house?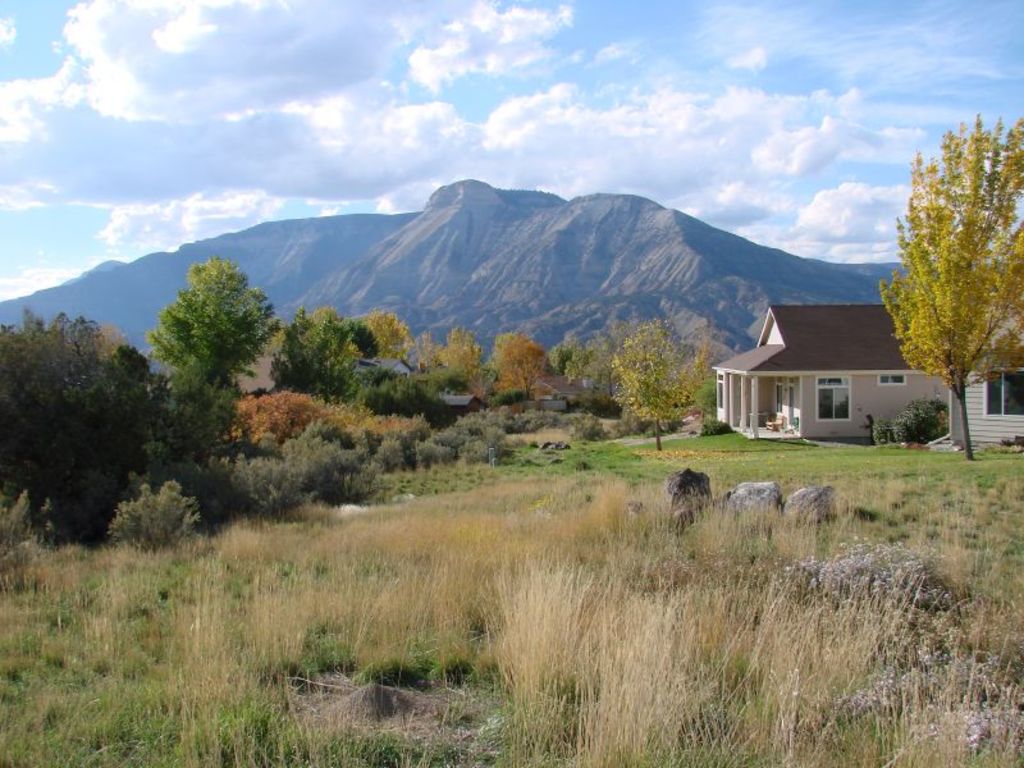
[x1=713, y1=282, x2=952, y2=440]
